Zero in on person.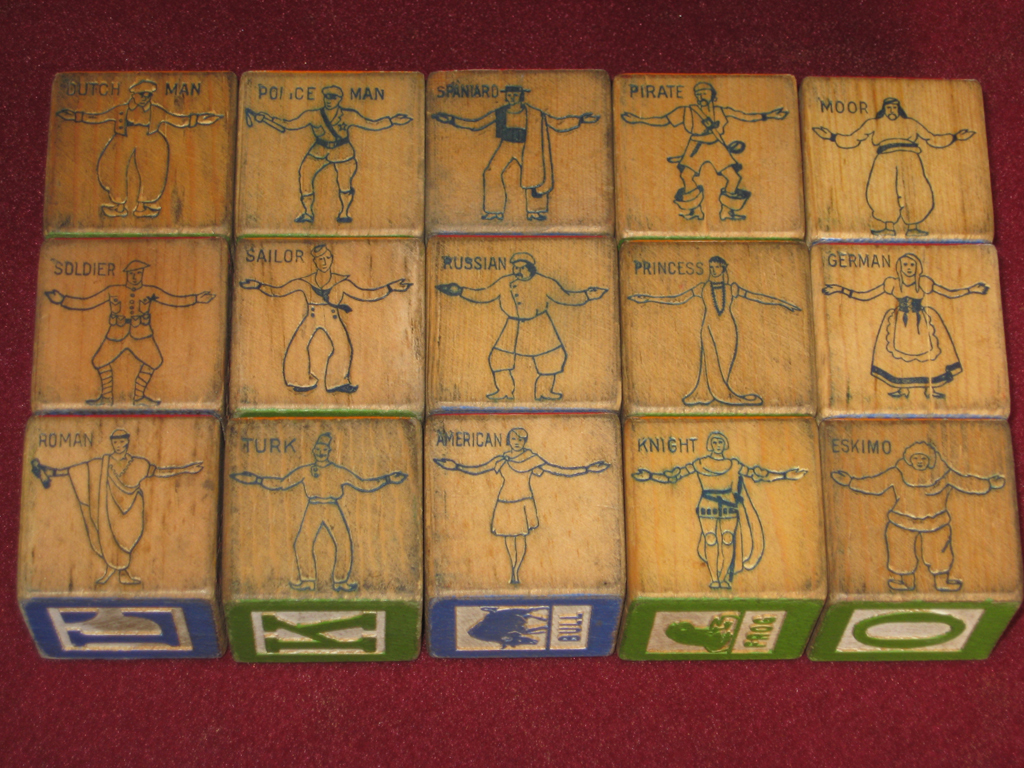
Zeroed in: [left=236, top=245, right=410, bottom=395].
